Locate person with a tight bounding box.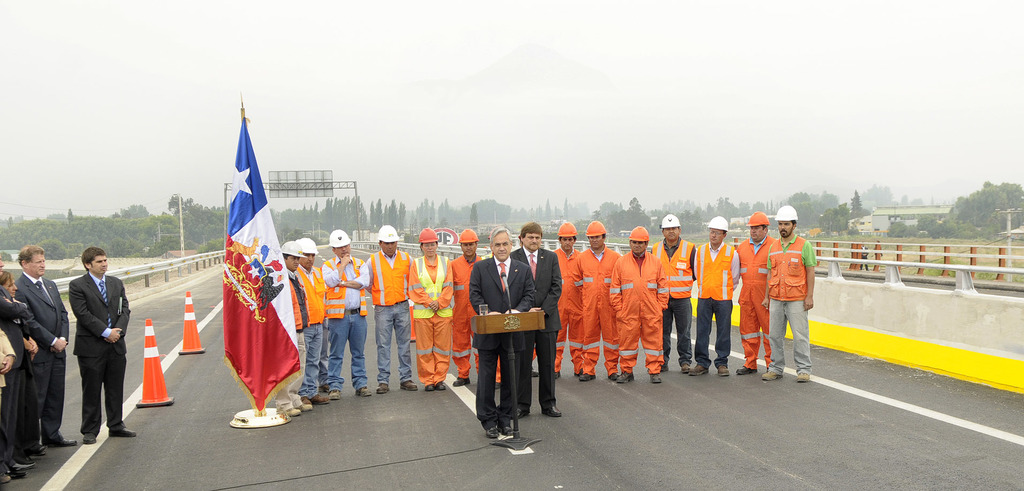
BBox(653, 214, 698, 373).
